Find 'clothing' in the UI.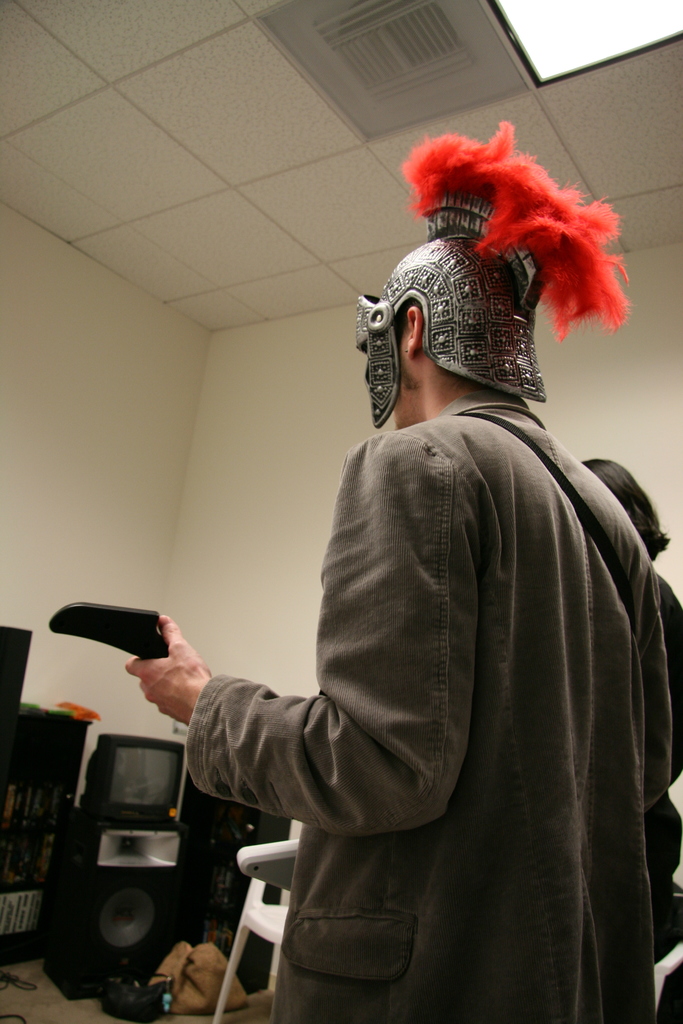
UI element at crop(223, 378, 641, 1004).
